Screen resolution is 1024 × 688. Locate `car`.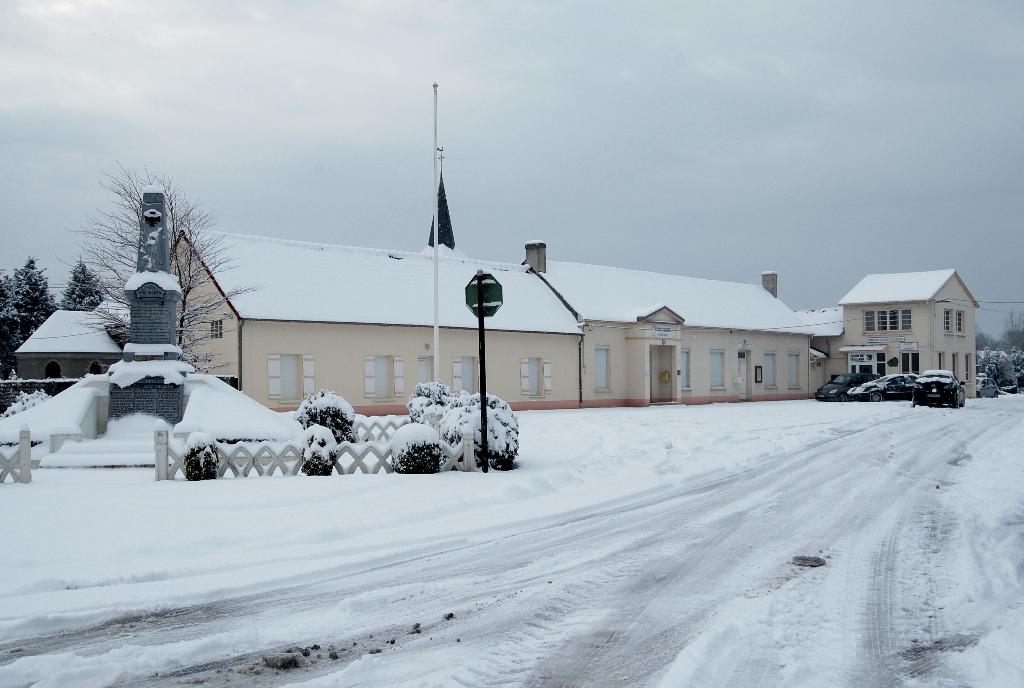
849,370,922,400.
